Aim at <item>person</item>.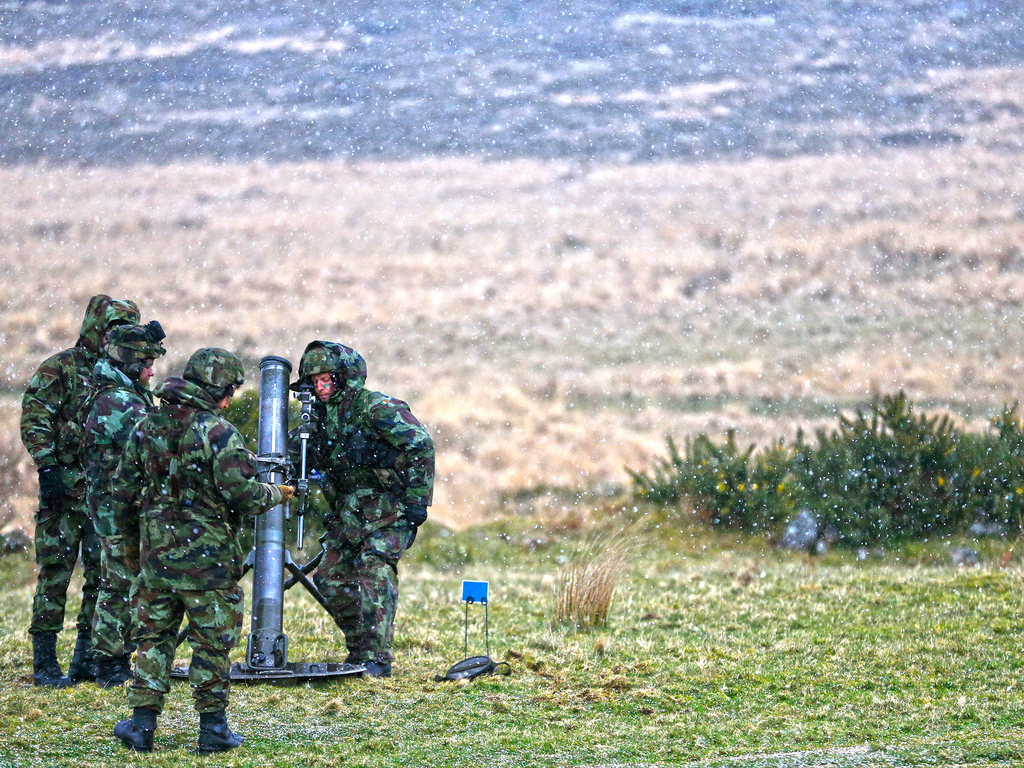
Aimed at BBox(74, 311, 166, 683).
